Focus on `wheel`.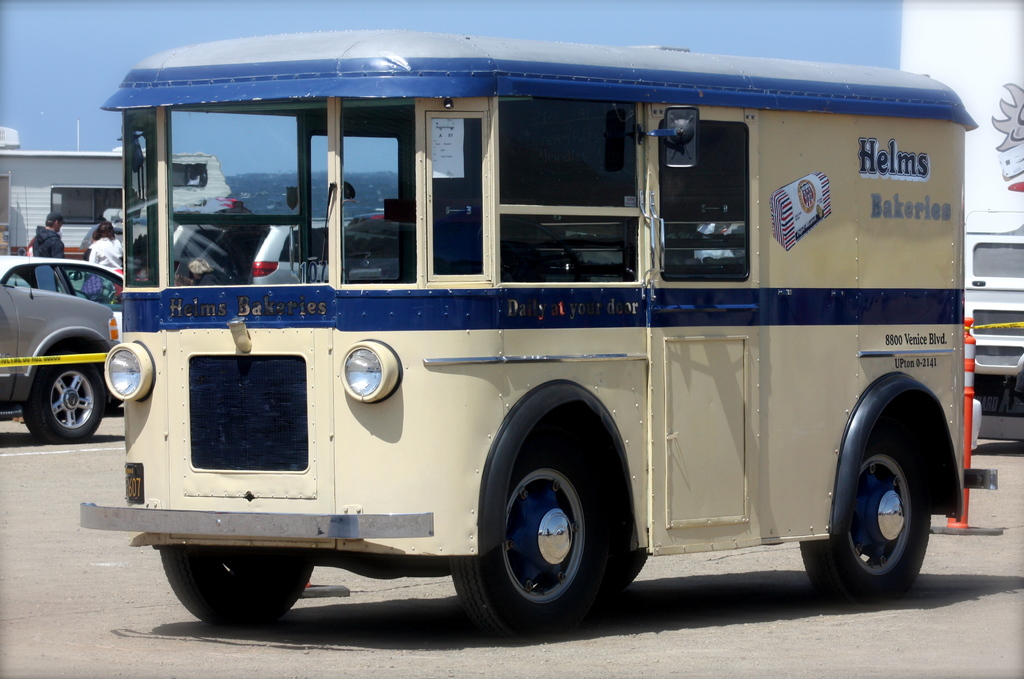
Focused at {"left": 623, "top": 550, "right": 651, "bottom": 585}.
